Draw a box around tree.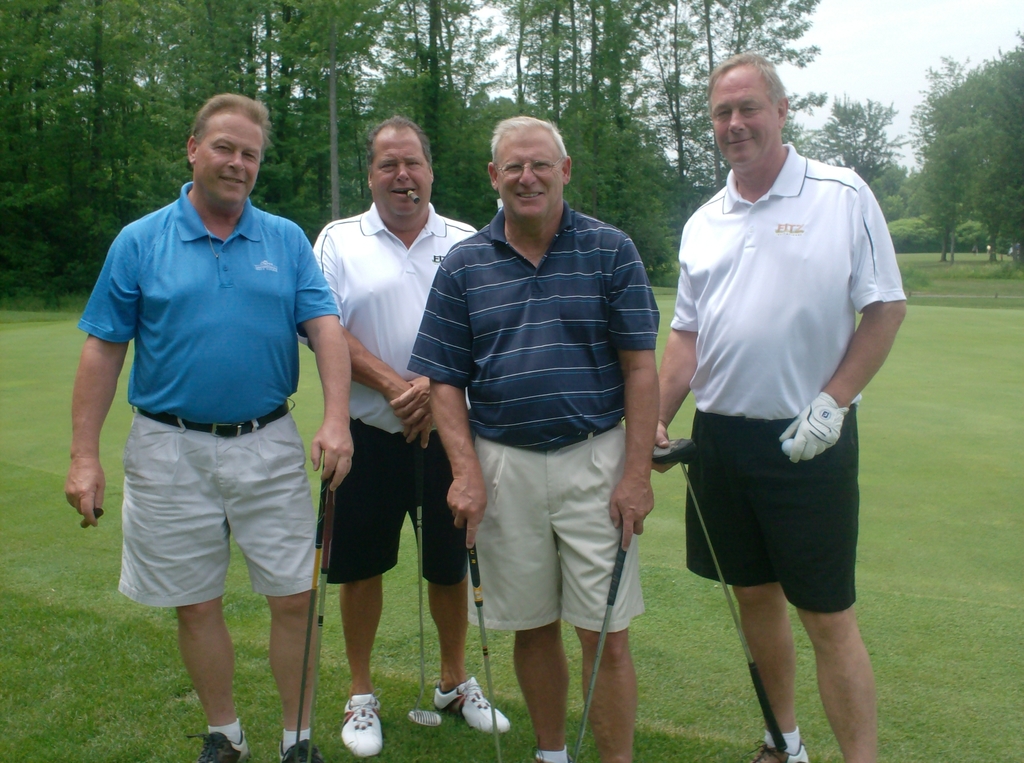
[914, 36, 1017, 266].
